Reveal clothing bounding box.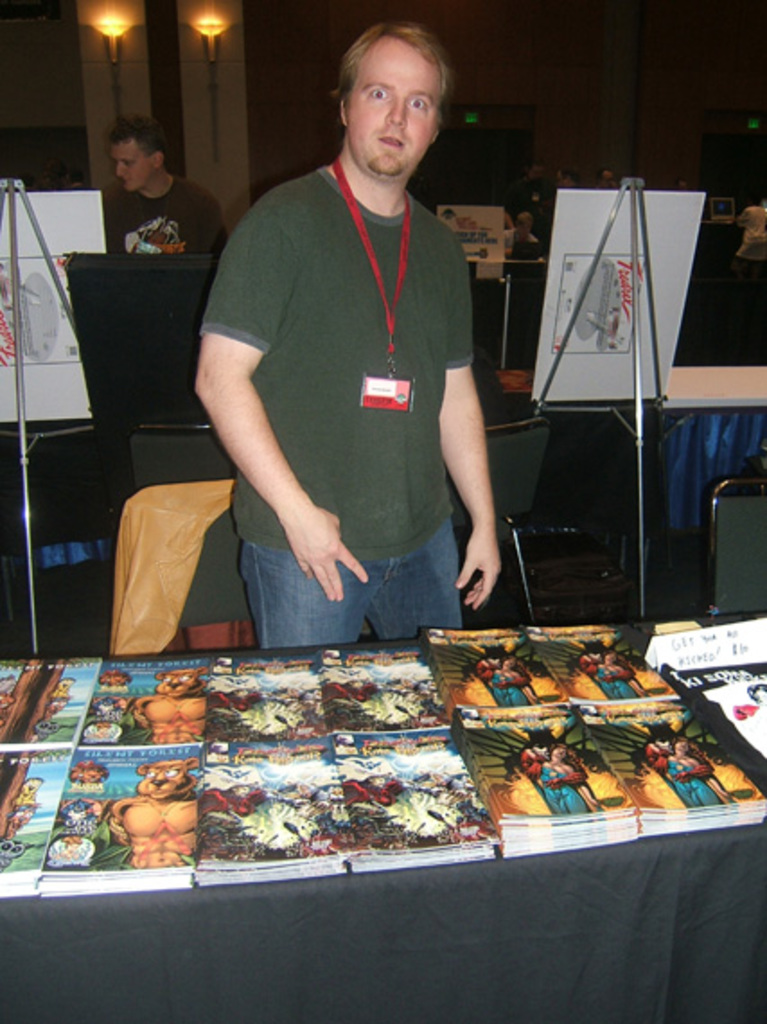
Revealed: x1=199 y1=101 x2=510 y2=623.
